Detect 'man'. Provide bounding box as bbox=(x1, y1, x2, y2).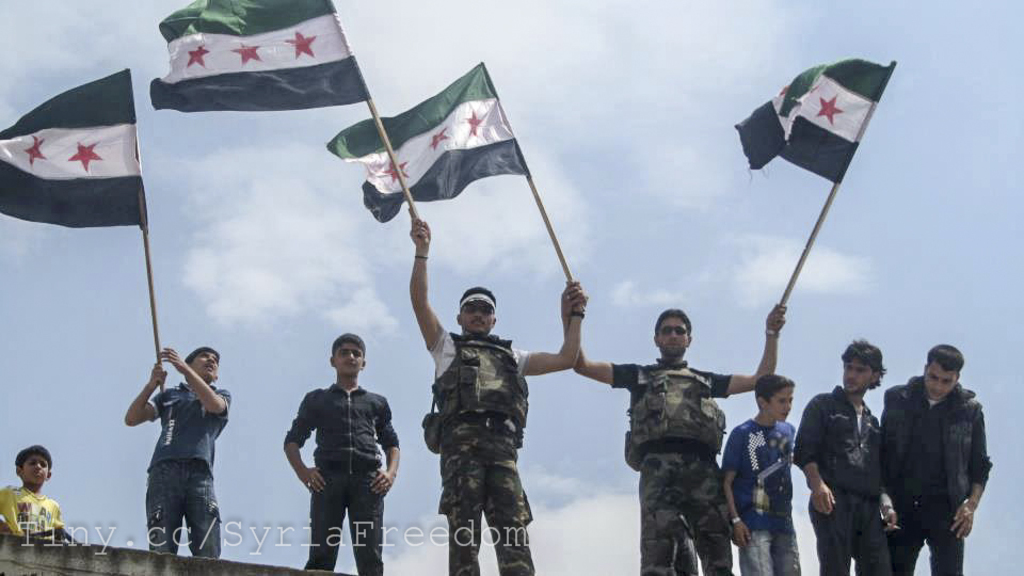
bbox=(797, 338, 893, 575).
